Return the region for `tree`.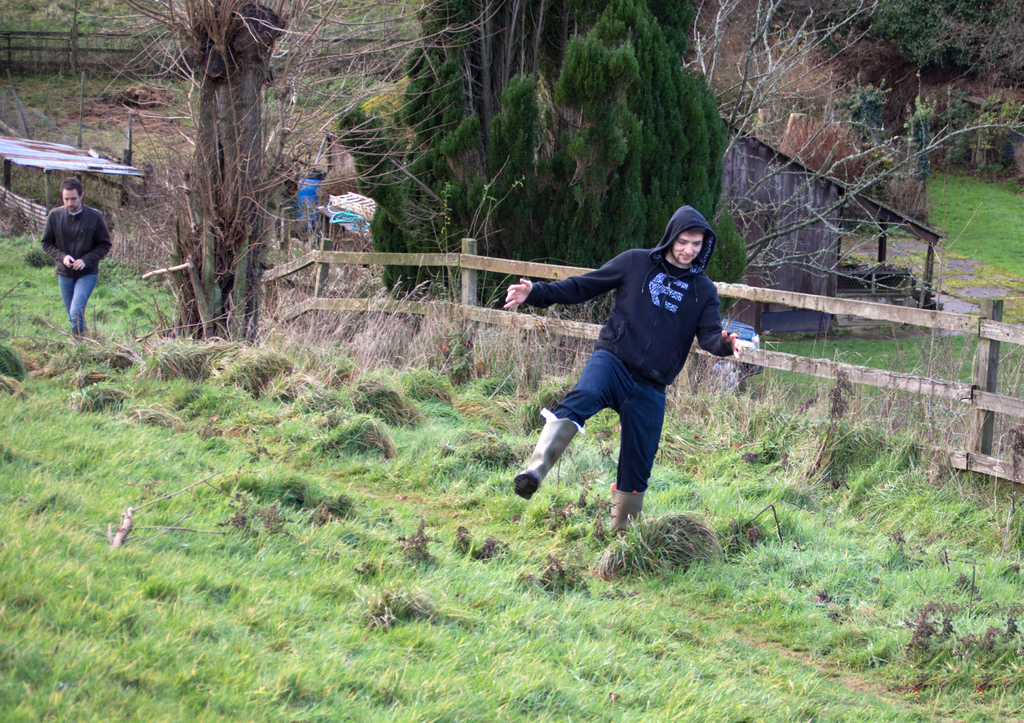
x1=303 y1=0 x2=672 y2=318.
